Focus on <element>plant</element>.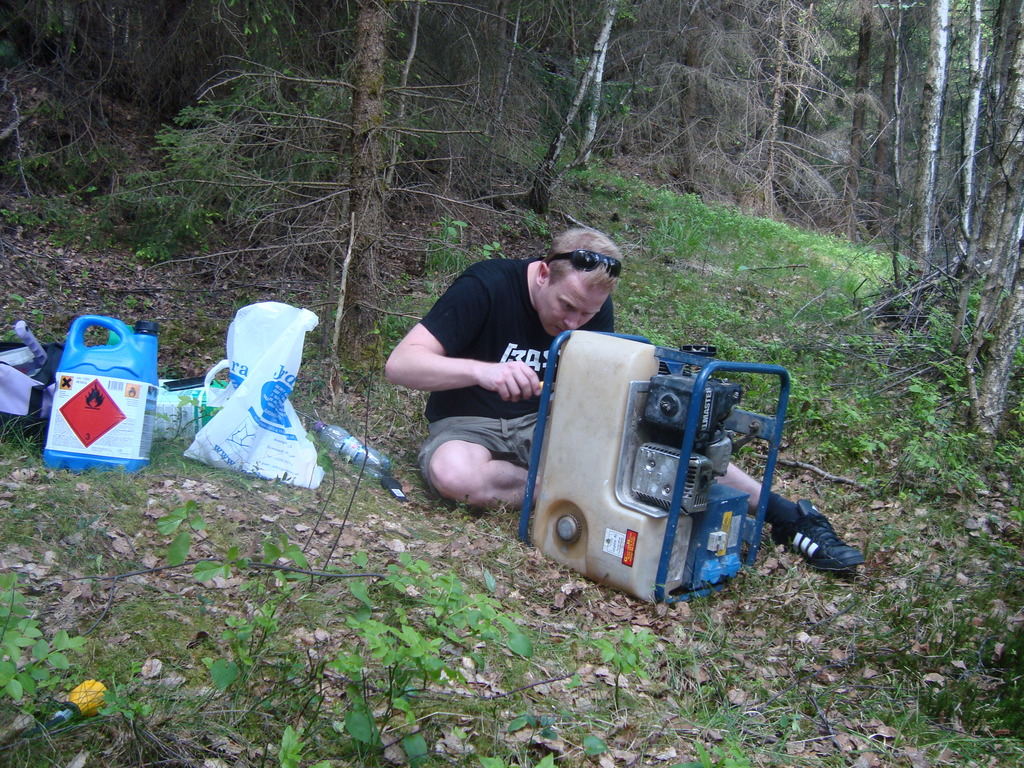
Focused at [50,266,61,283].
